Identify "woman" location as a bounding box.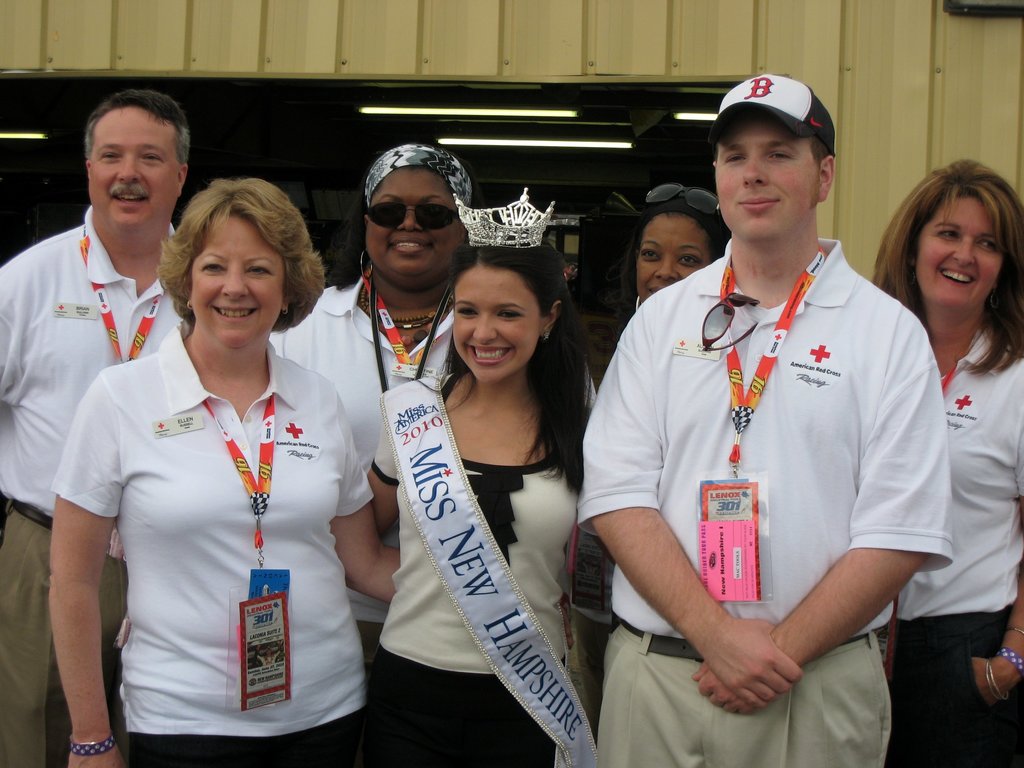
(x1=589, y1=183, x2=744, y2=376).
